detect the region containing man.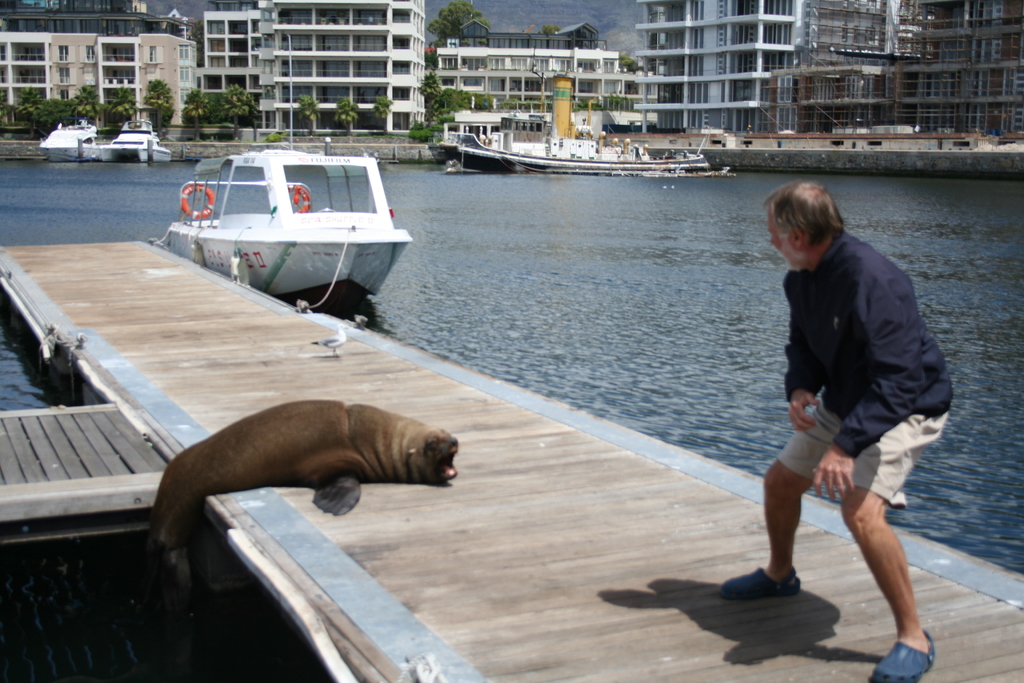
741, 186, 963, 659.
